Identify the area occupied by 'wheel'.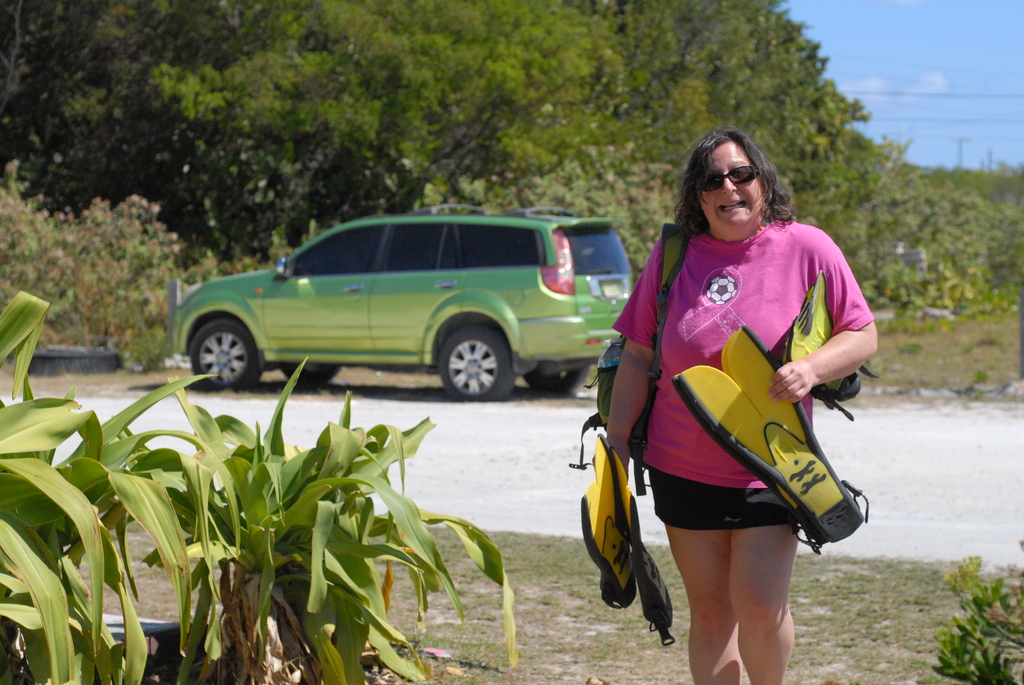
Area: l=190, t=321, r=261, b=395.
